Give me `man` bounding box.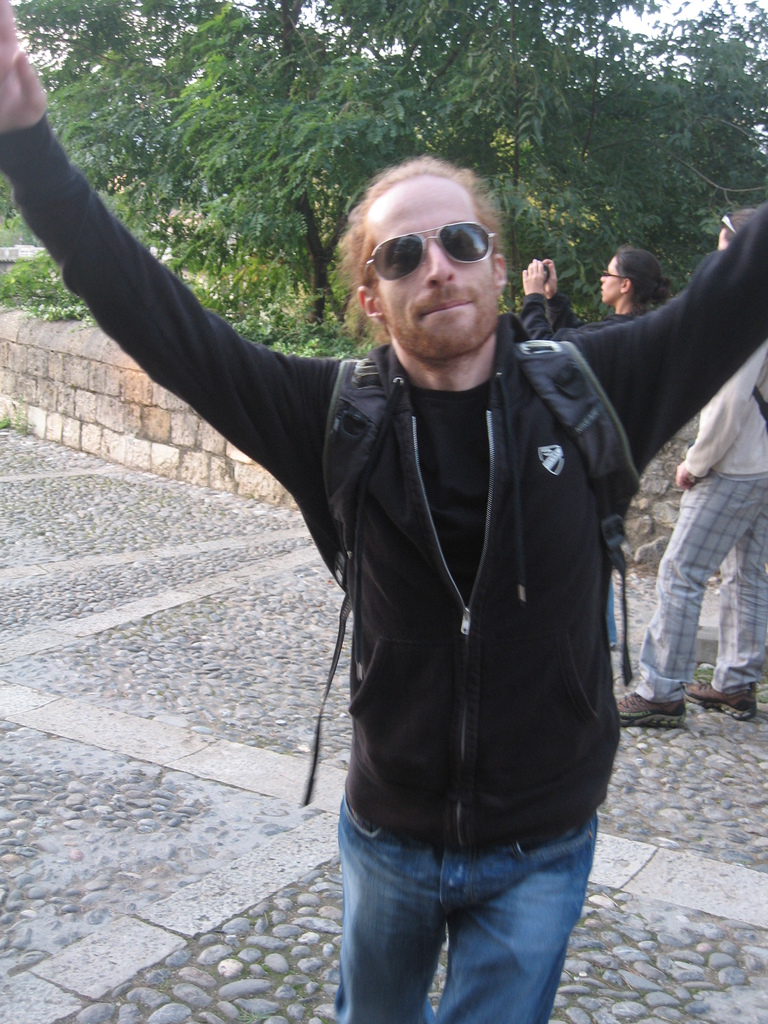
0, 0, 767, 1023.
